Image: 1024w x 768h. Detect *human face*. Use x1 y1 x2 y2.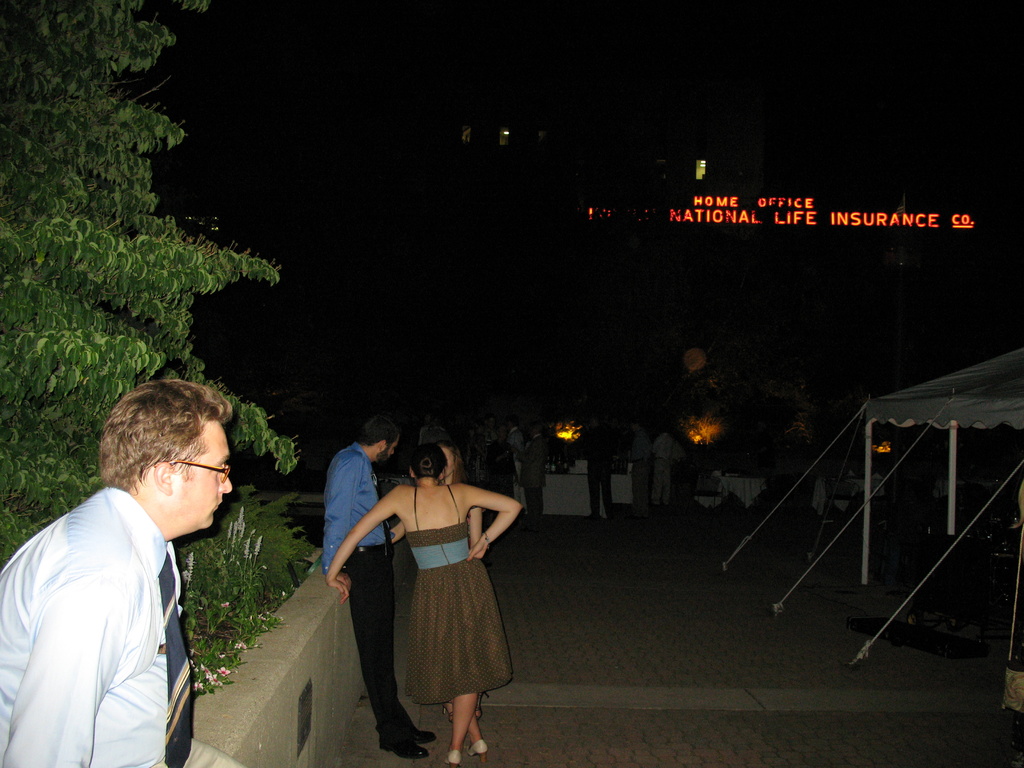
171 422 235 528.
